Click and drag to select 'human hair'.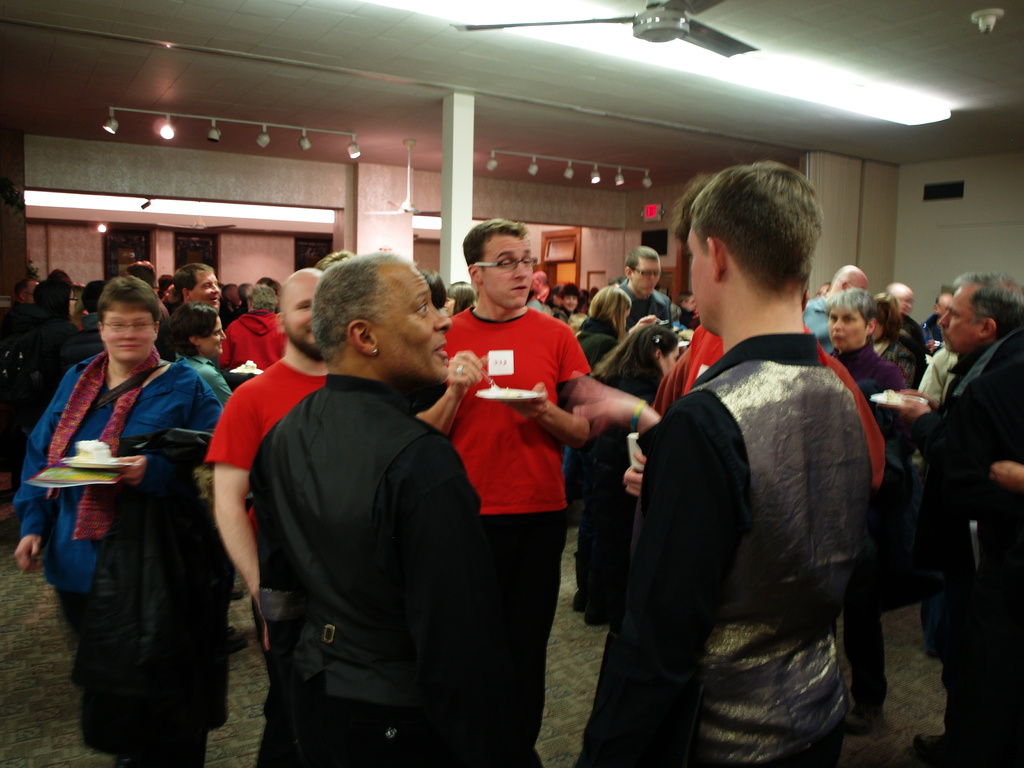
Selection: detection(937, 282, 960, 297).
